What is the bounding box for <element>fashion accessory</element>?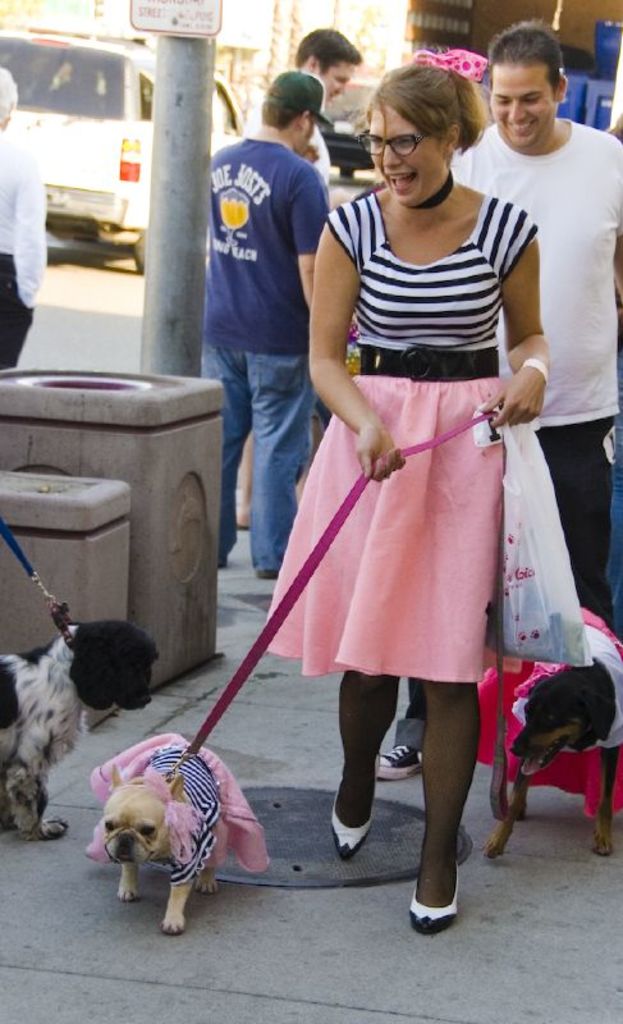
bbox=(404, 872, 463, 937).
